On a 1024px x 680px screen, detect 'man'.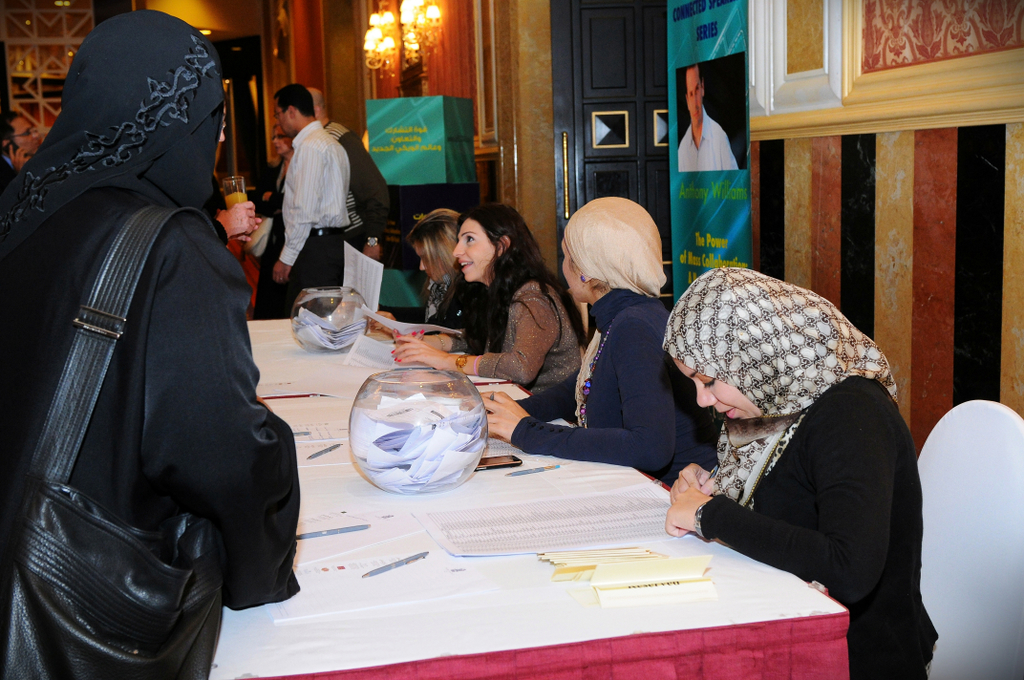
crop(302, 86, 392, 259).
